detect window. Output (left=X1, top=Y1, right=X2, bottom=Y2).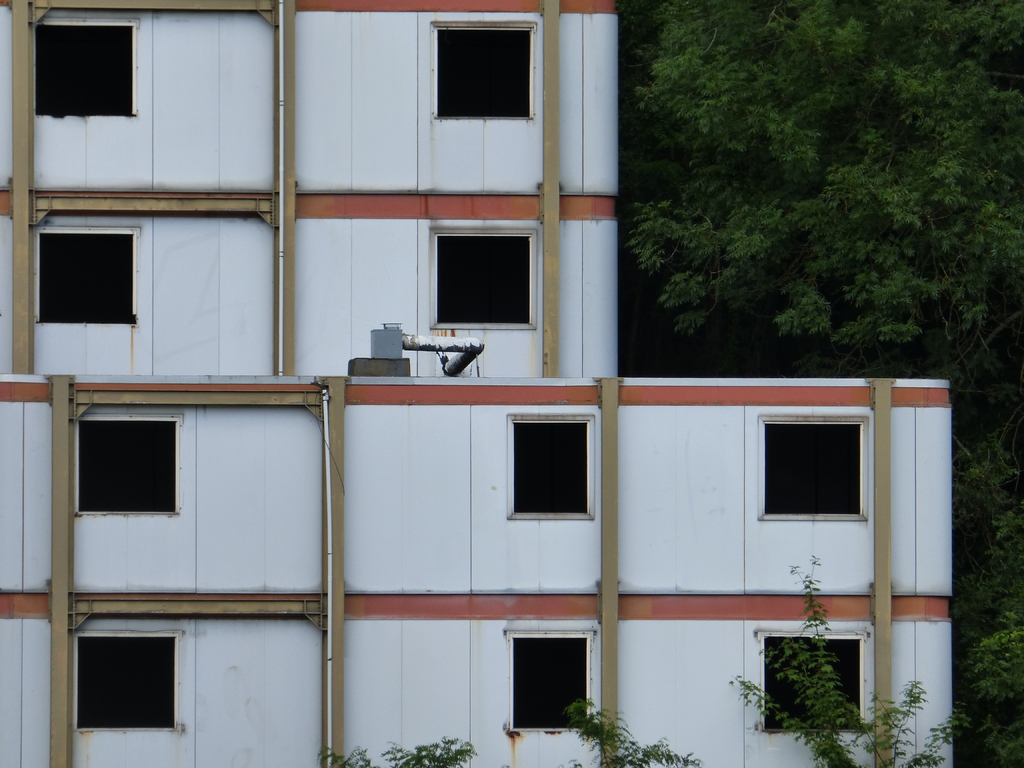
(left=432, top=239, right=531, bottom=328).
